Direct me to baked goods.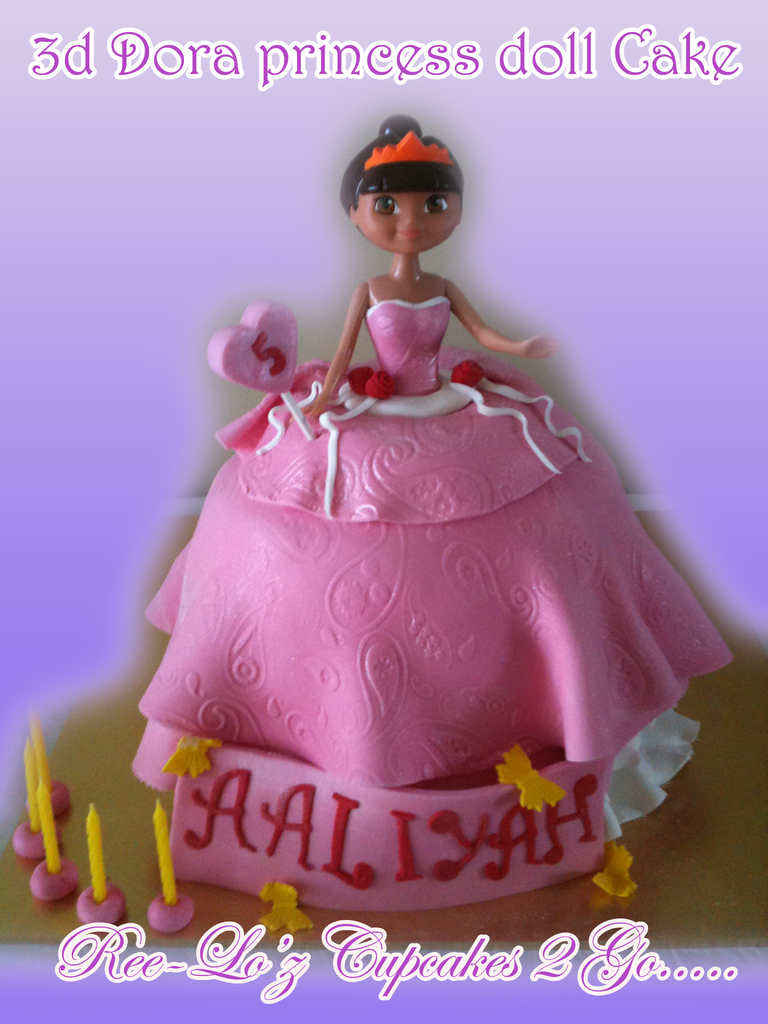
Direction: {"left": 26, "top": 854, "right": 81, "bottom": 896}.
